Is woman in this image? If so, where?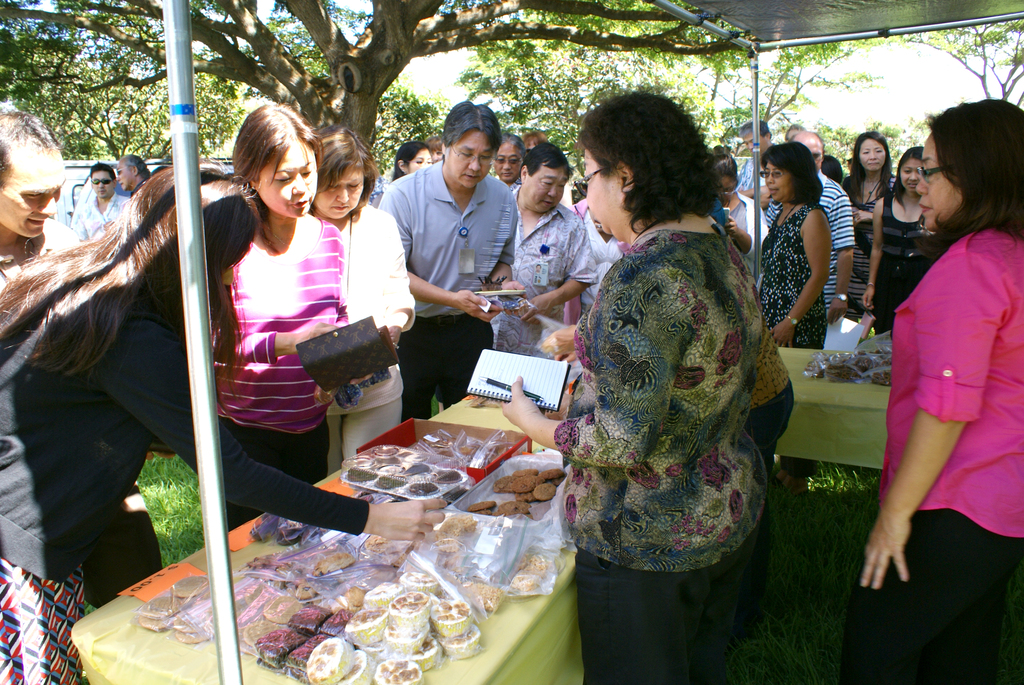
Yes, at box(198, 104, 371, 539).
